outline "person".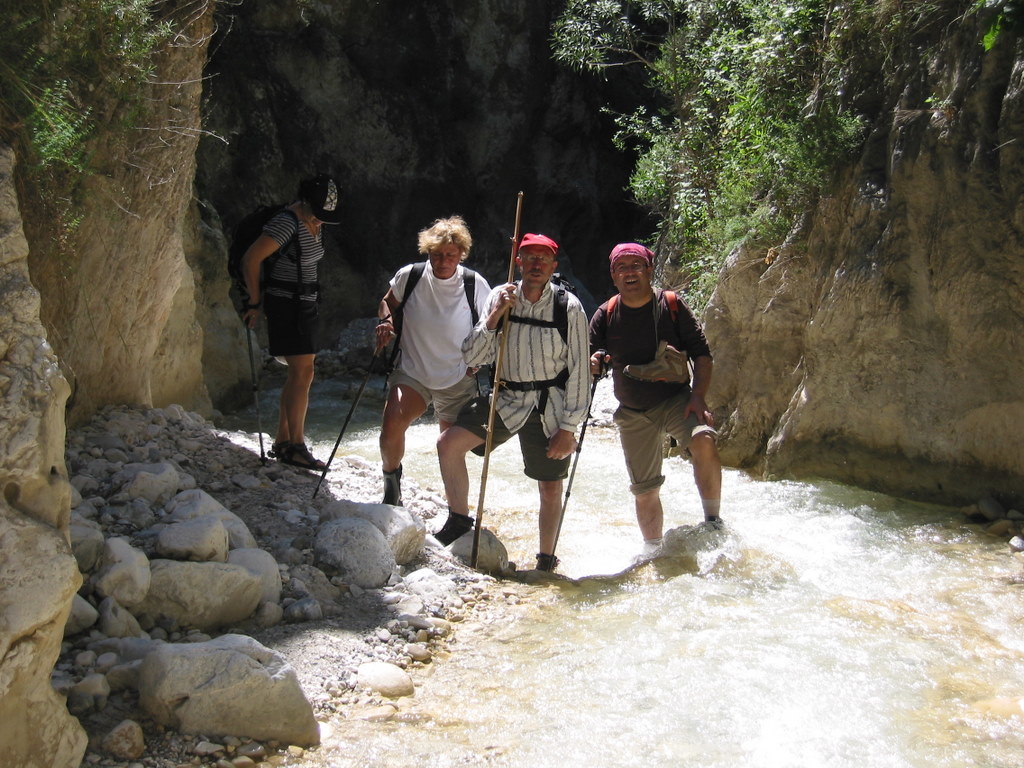
Outline: Rect(430, 233, 593, 571).
